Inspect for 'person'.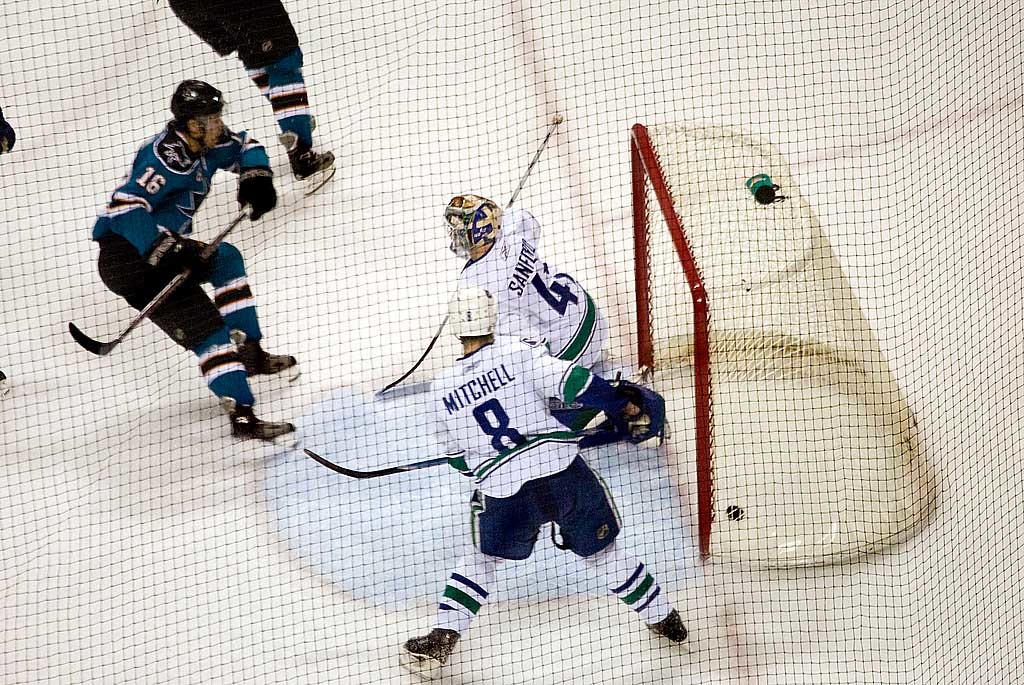
Inspection: <region>439, 191, 609, 365</region>.
